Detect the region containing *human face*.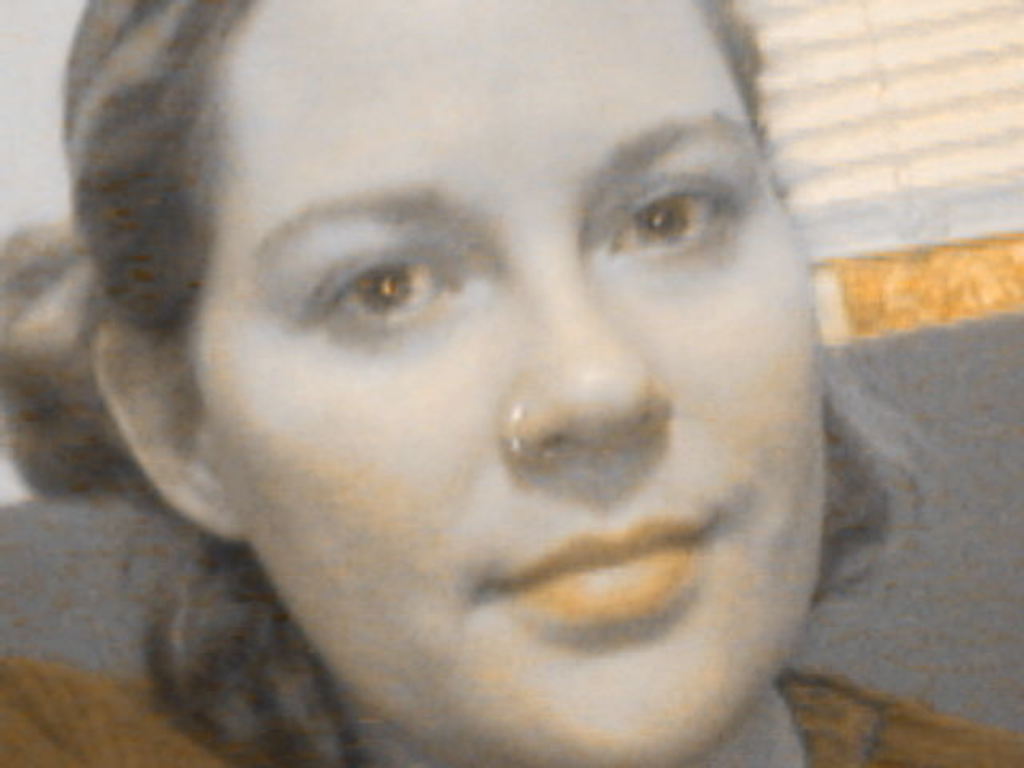
bbox=(245, 0, 821, 766).
